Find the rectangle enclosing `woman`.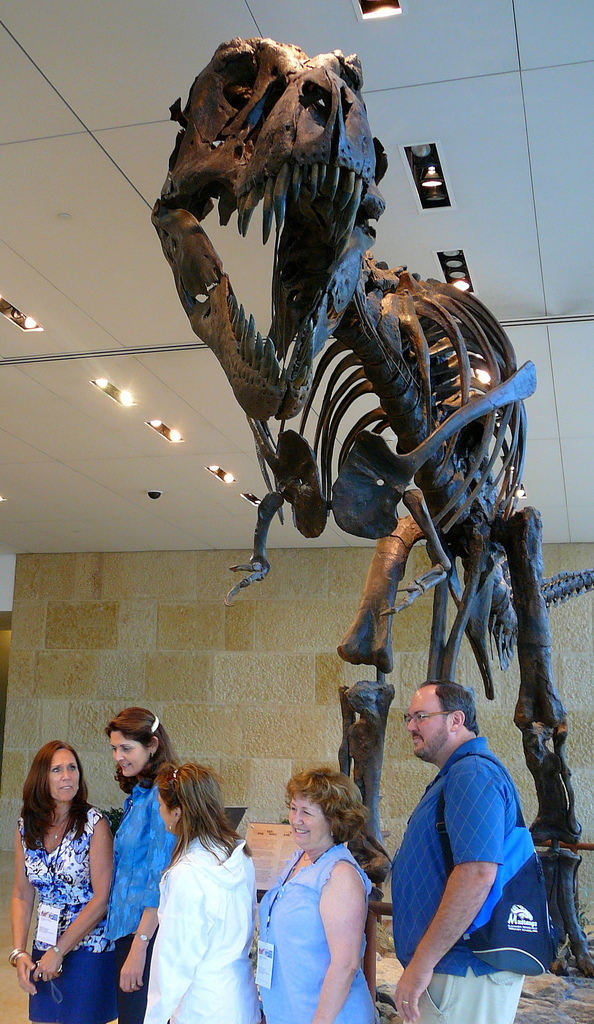
15 724 124 1023.
